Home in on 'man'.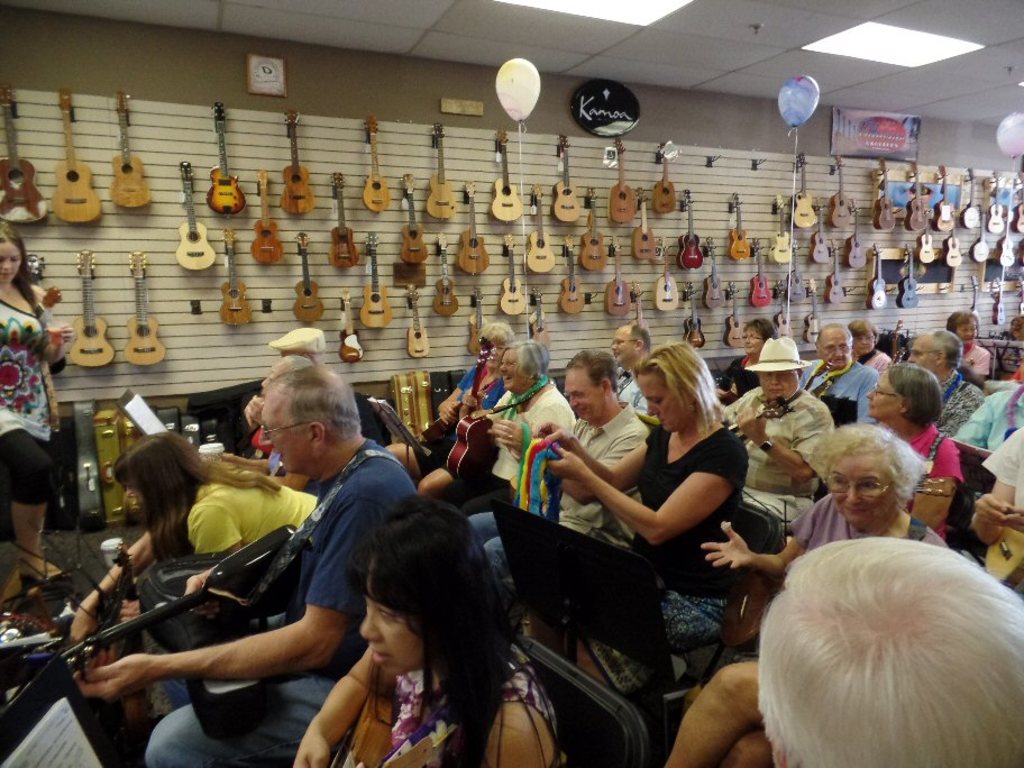
Homed in at bbox=(605, 318, 653, 412).
